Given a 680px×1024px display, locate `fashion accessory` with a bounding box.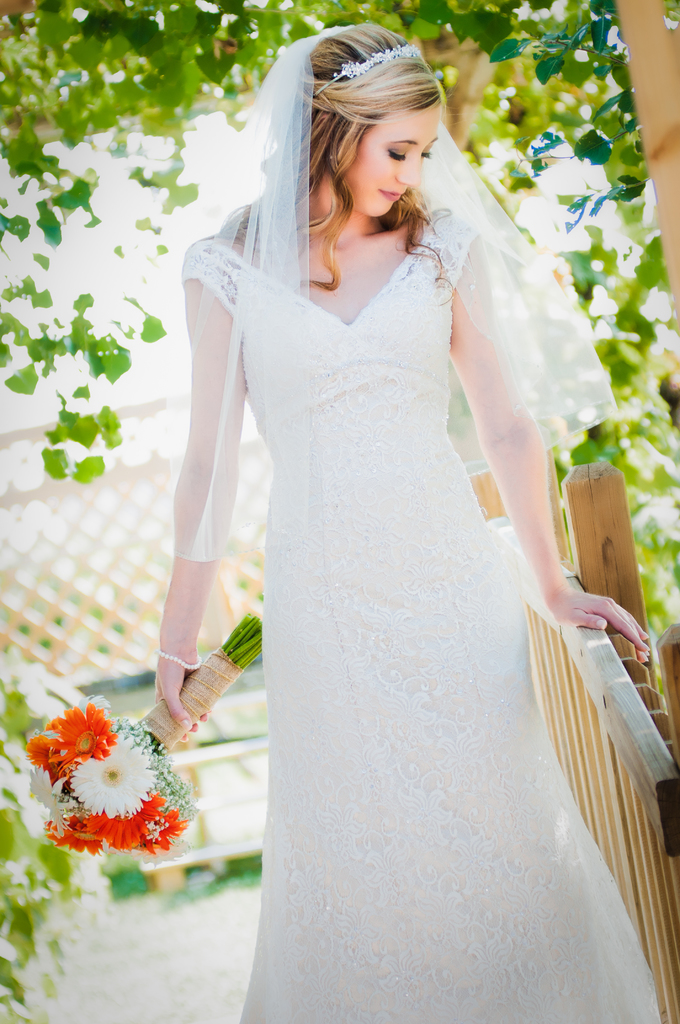
Located: [145, 20, 622, 564].
